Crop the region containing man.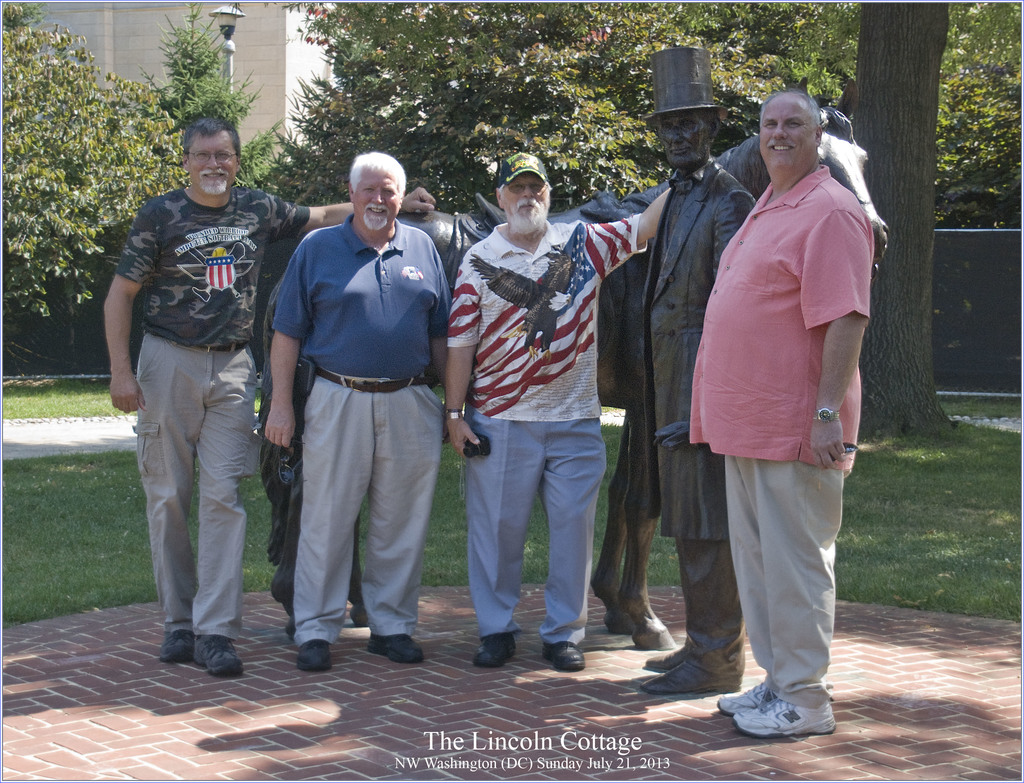
Crop region: x1=102 y1=113 x2=436 y2=677.
